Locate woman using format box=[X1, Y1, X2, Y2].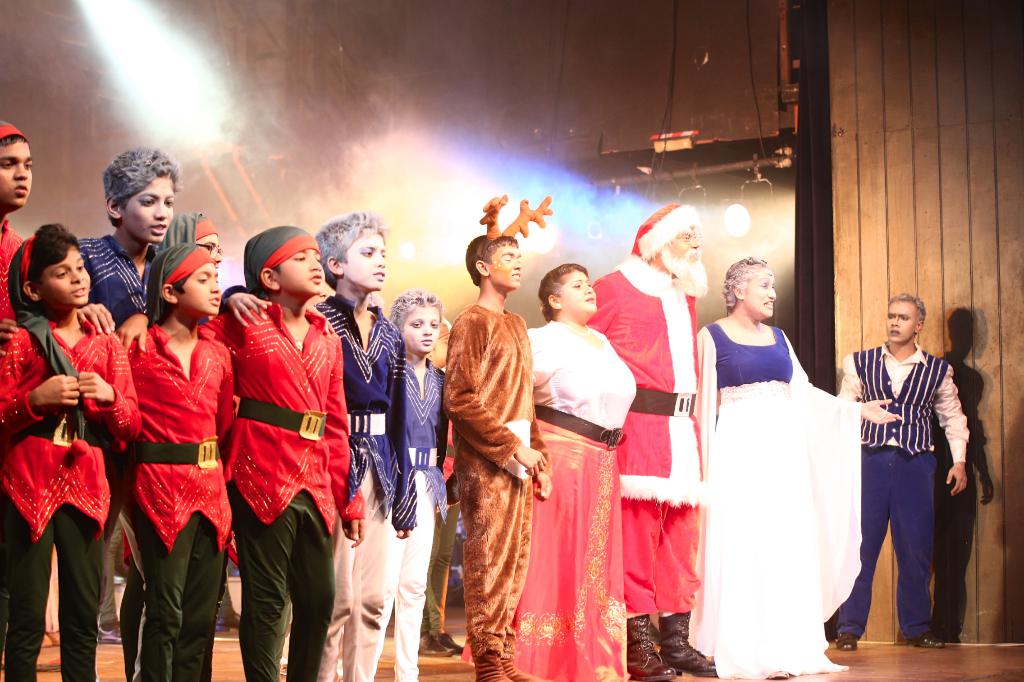
box=[457, 262, 639, 681].
